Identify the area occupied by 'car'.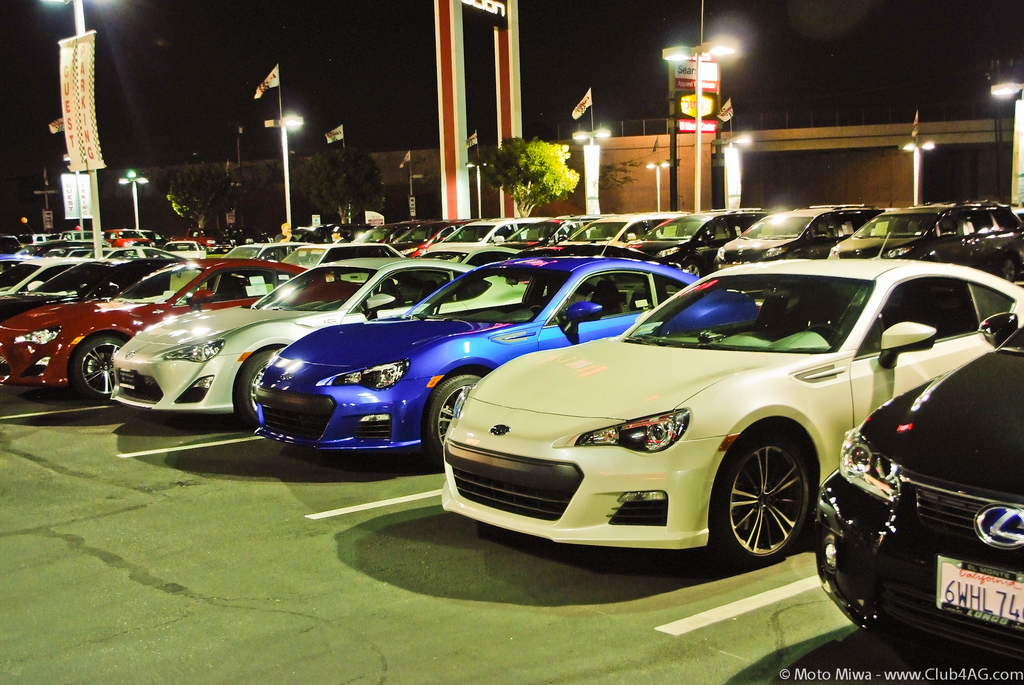
Area: <box>241,255,524,441</box>.
